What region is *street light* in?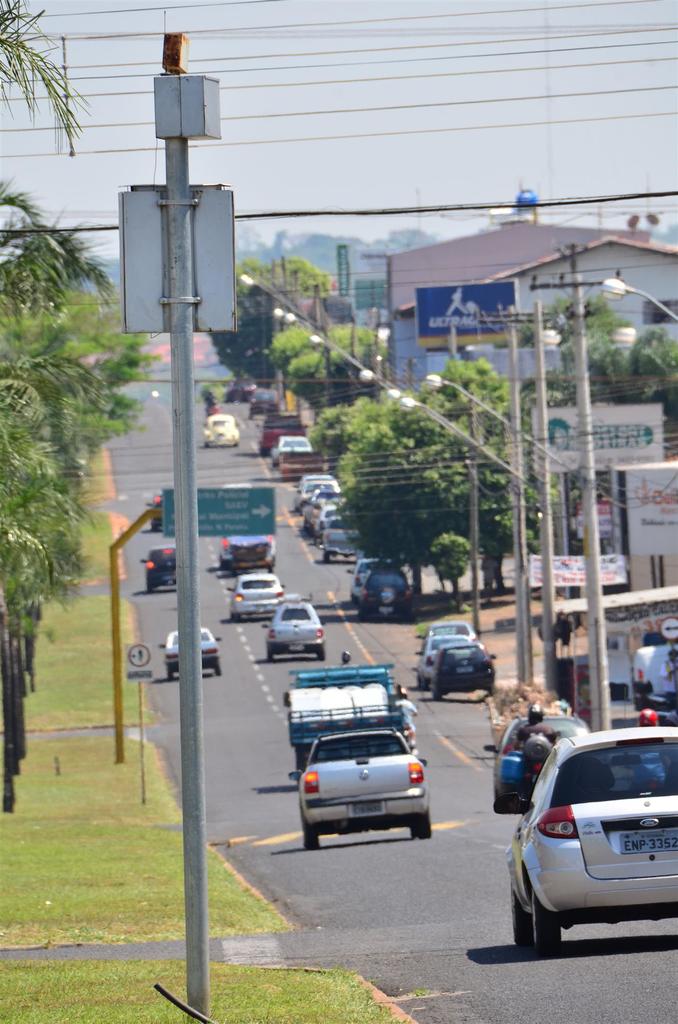
x1=602, y1=271, x2=677, y2=325.
